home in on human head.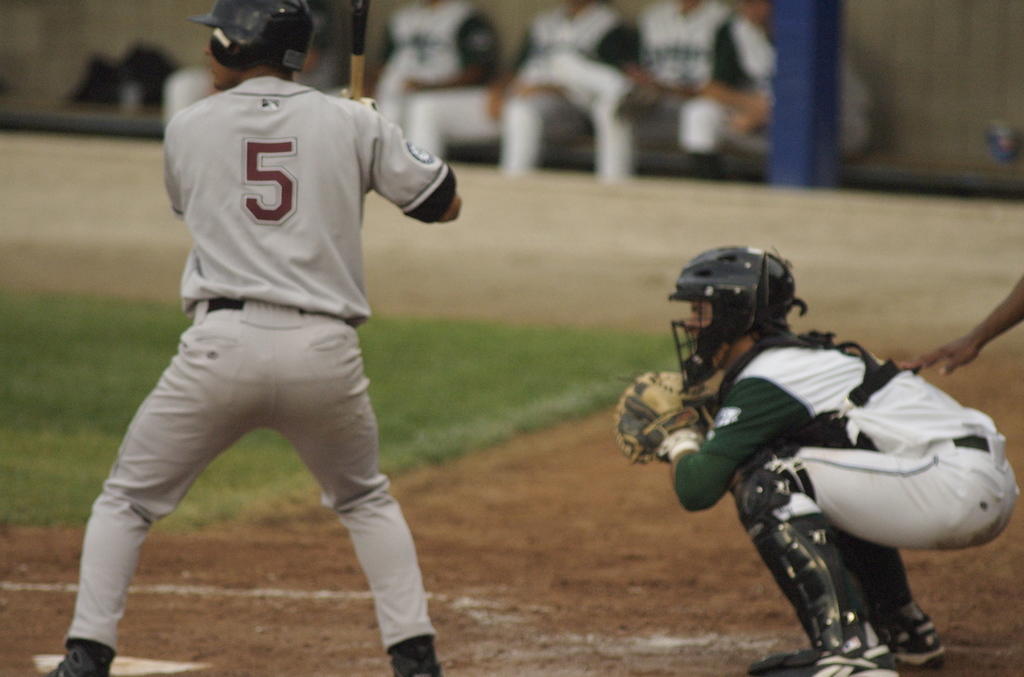
Homed in at bbox(195, 25, 290, 95).
